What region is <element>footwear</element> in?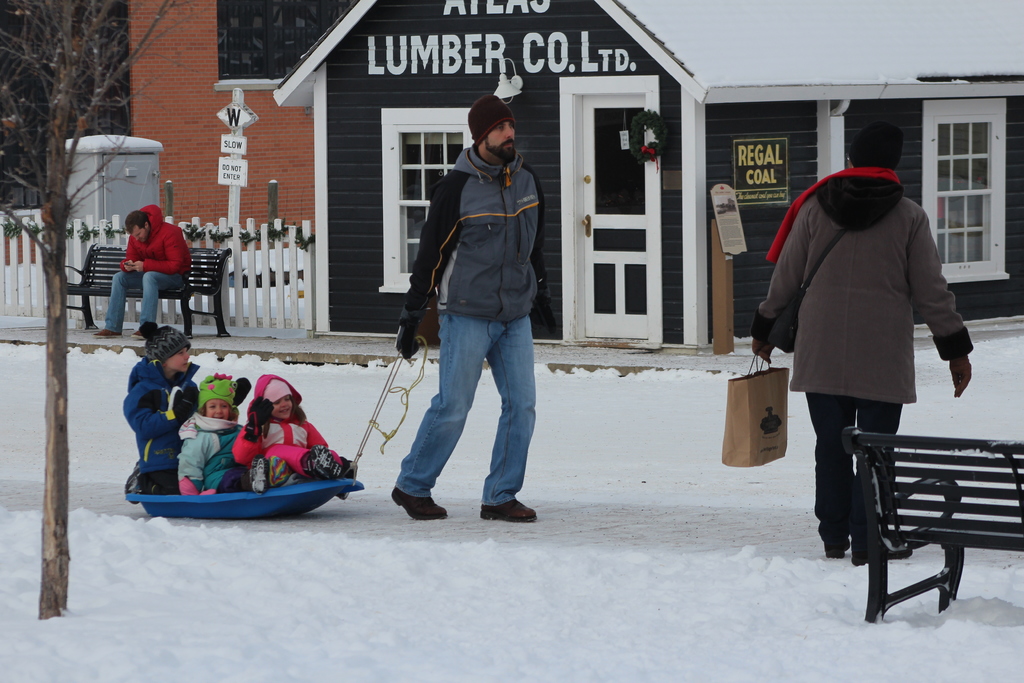
bbox=[854, 551, 911, 570].
